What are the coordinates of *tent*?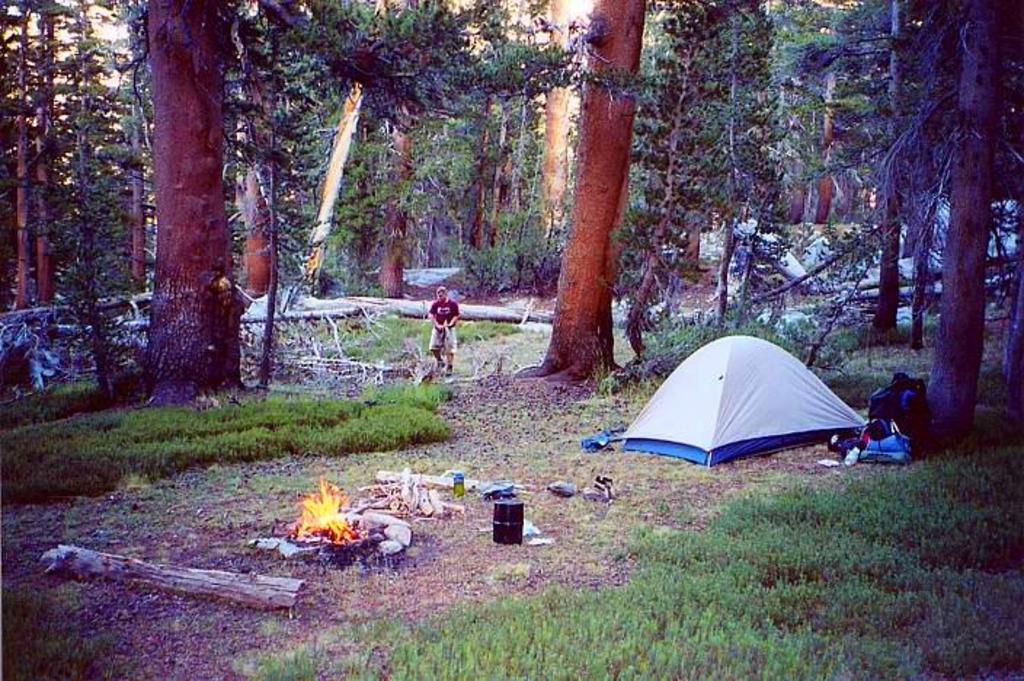
detection(608, 336, 892, 477).
